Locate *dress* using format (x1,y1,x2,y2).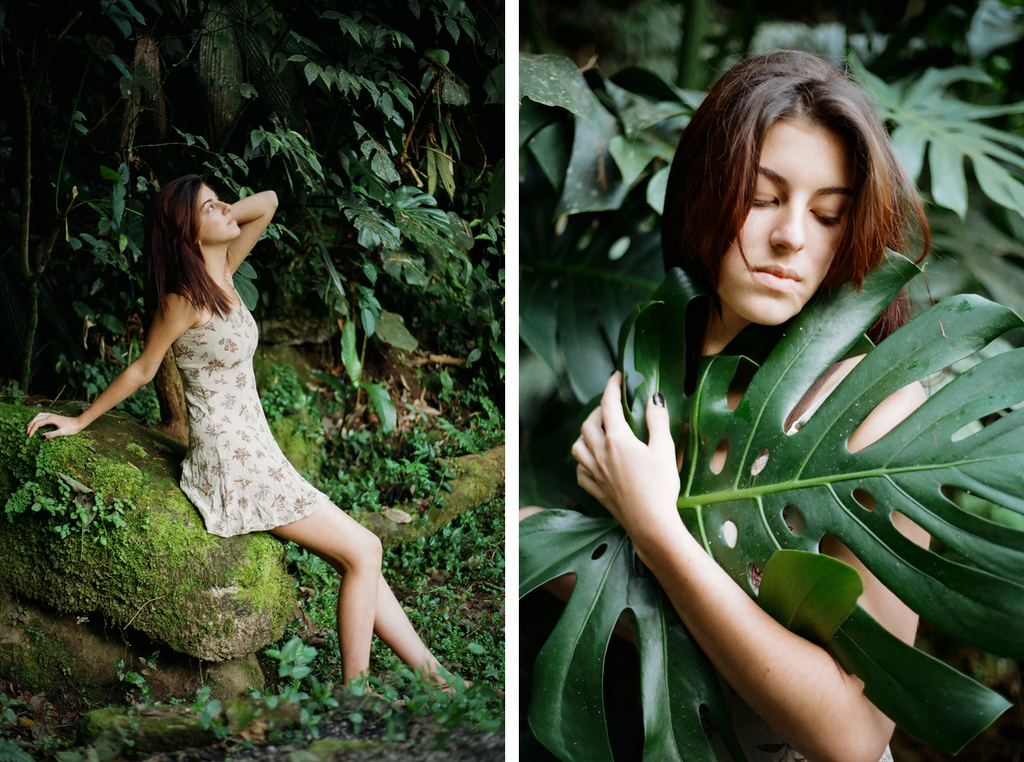
(174,285,325,539).
